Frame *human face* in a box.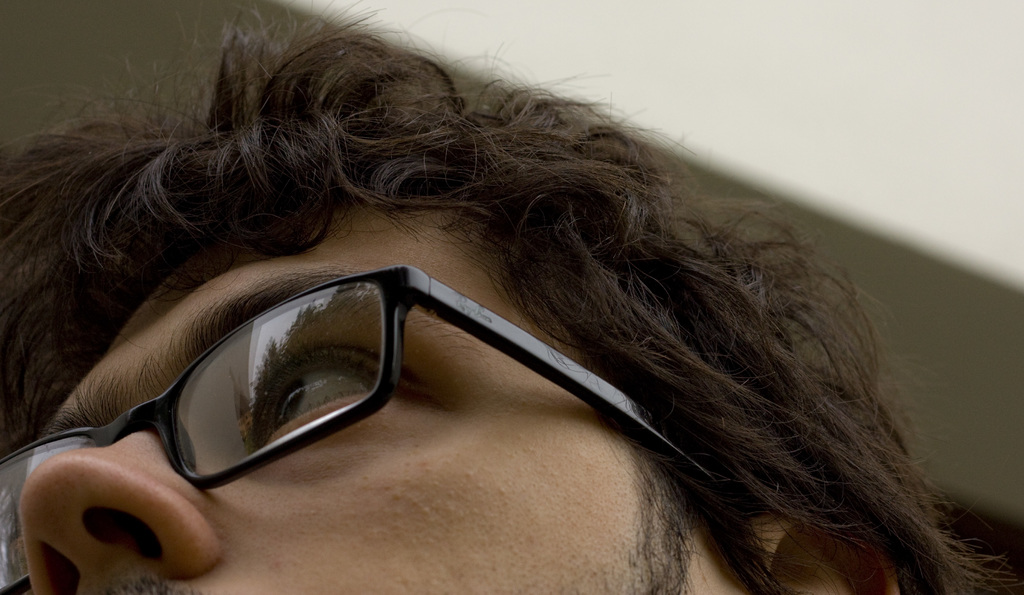
Rect(17, 177, 748, 594).
